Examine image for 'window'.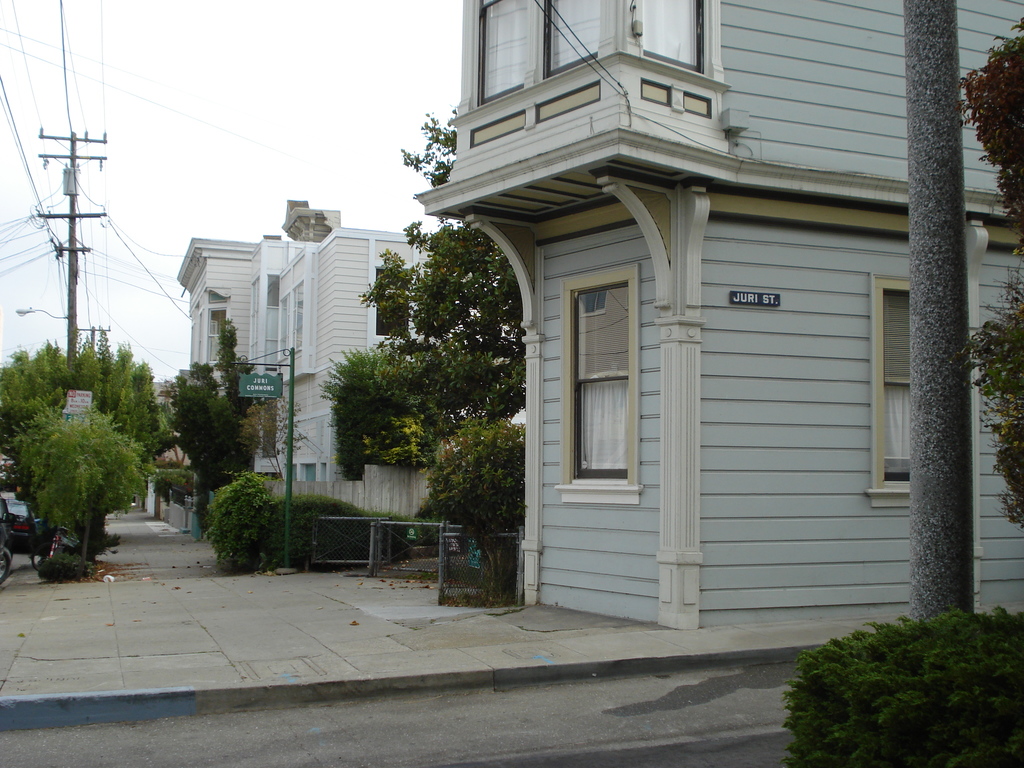
Examination result: box=[858, 274, 942, 503].
